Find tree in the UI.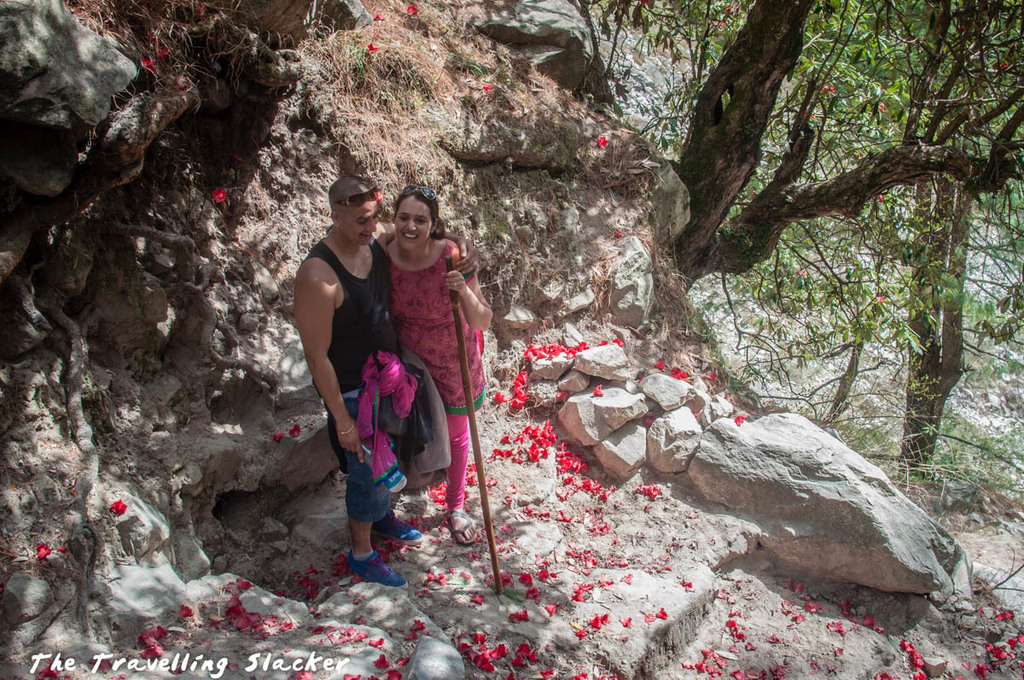
UI element at pyautogui.locateOnScreen(571, 0, 1023, 480).
